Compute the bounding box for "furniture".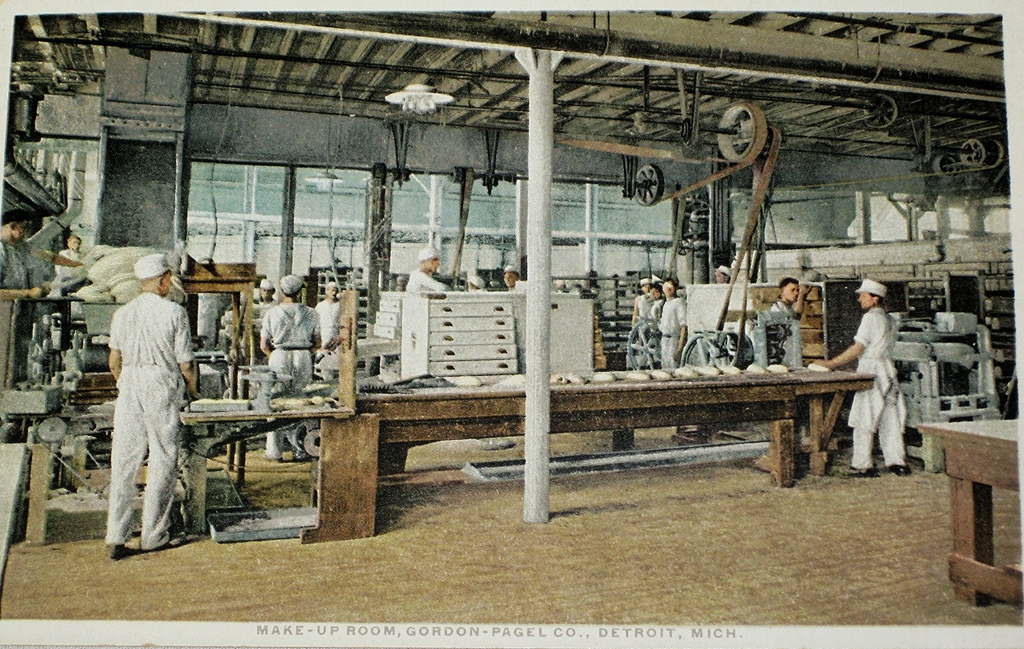
914,423,1023,612.
